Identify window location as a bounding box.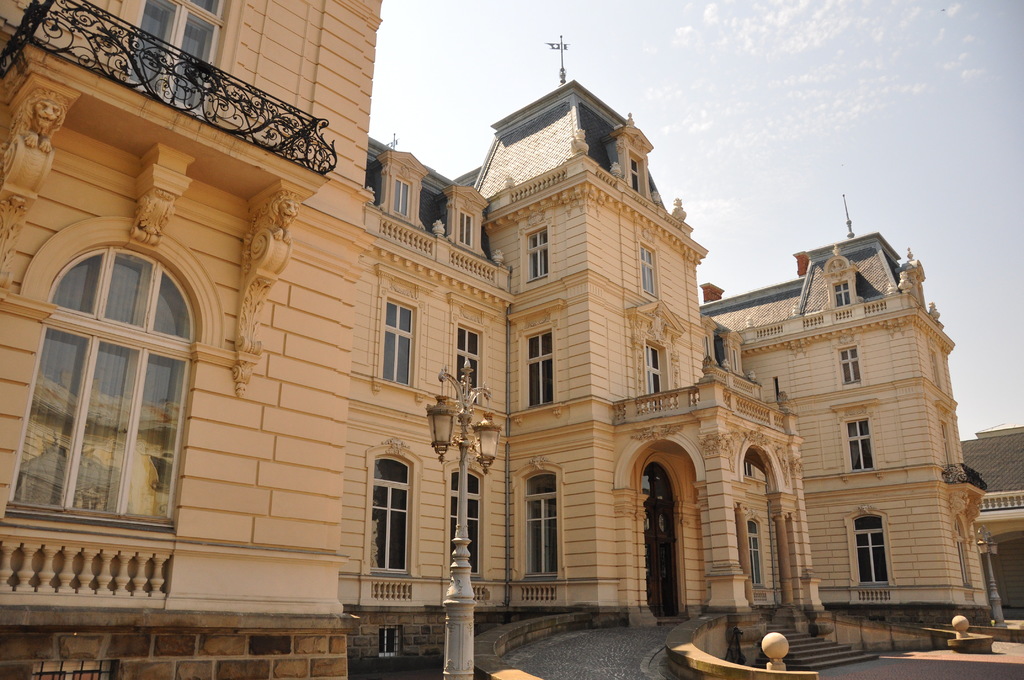
525/330/554/400.
